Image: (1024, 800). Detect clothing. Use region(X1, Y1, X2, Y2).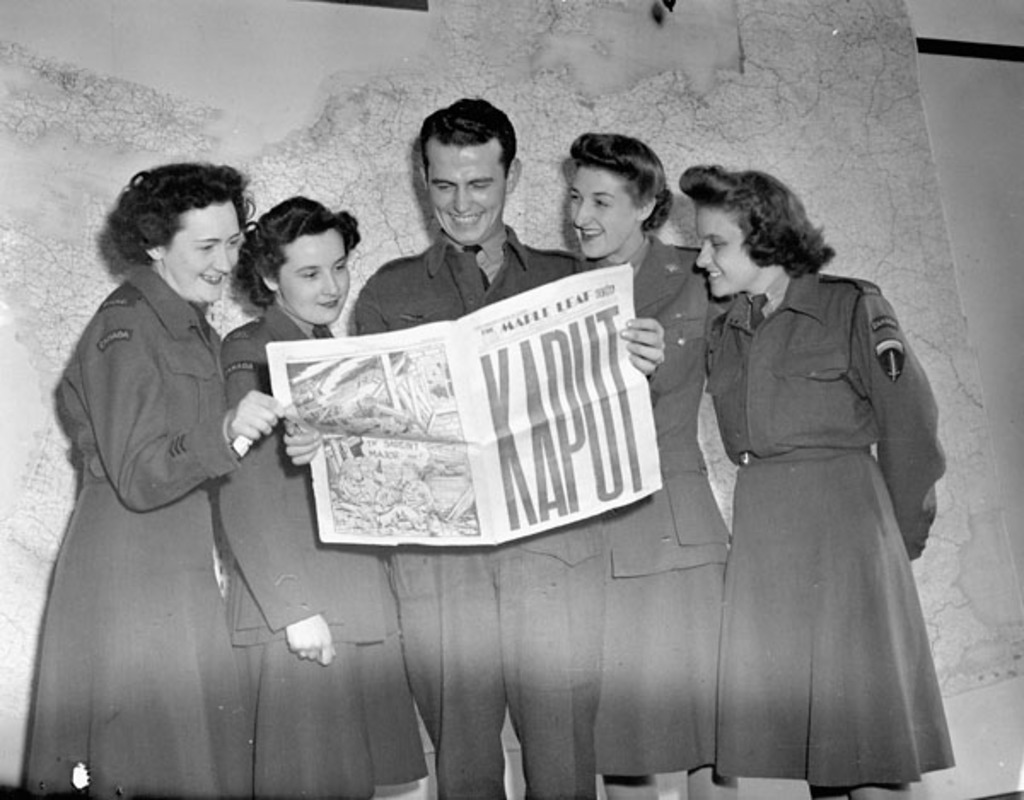
region(589, 241, 732, 776).
